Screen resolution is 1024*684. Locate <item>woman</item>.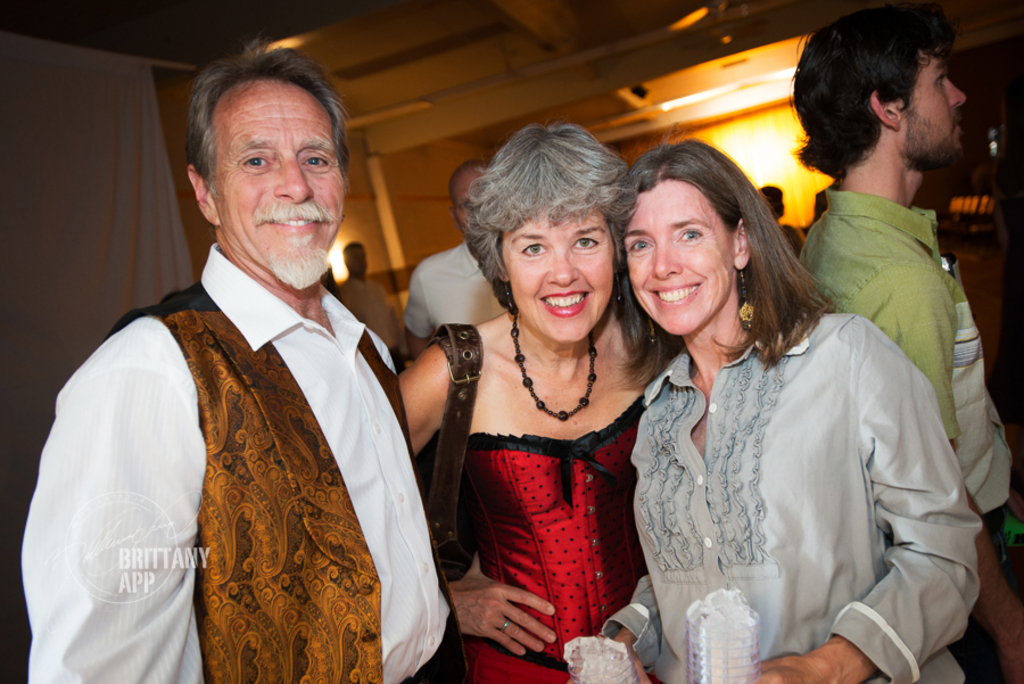
396:120:635:683.
